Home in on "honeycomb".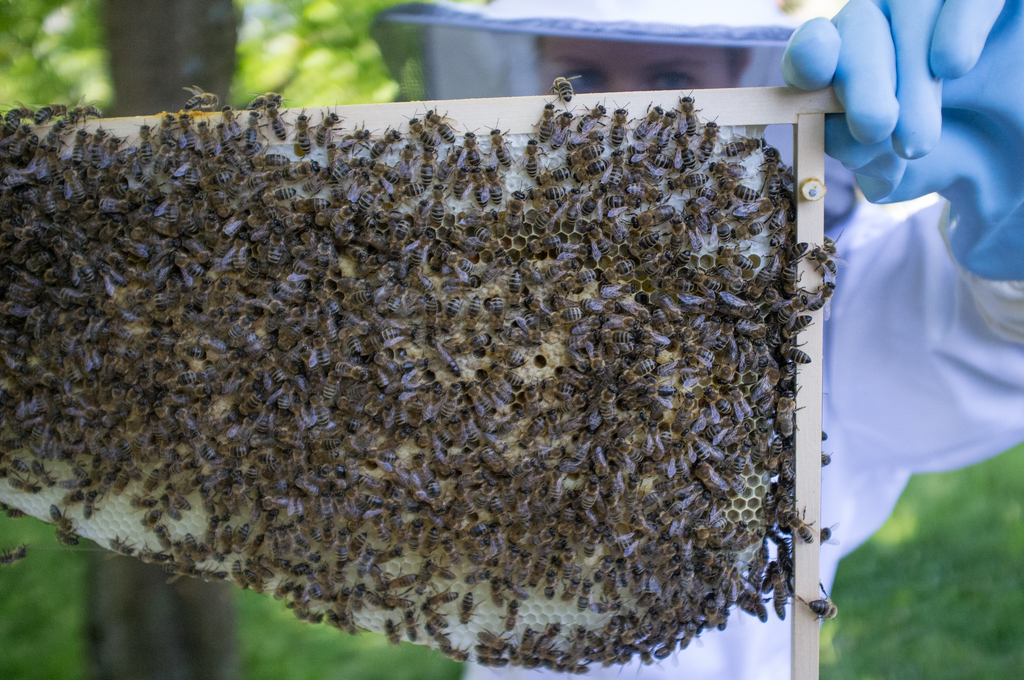
Homed in at {"x1": 0, "y1": 124, "x2": 801, "y2": 667}.
